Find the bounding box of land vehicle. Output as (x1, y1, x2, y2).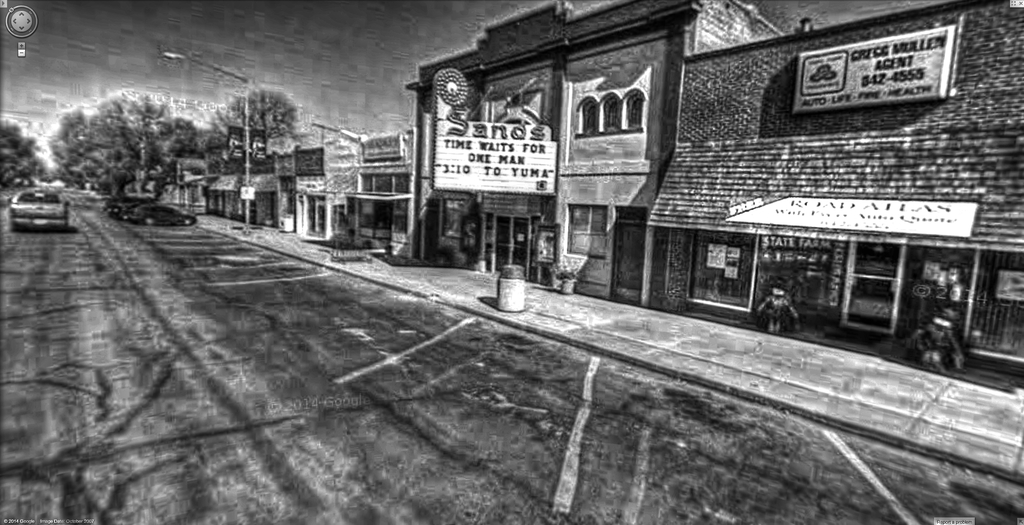
(99, 193, 199, 225).
